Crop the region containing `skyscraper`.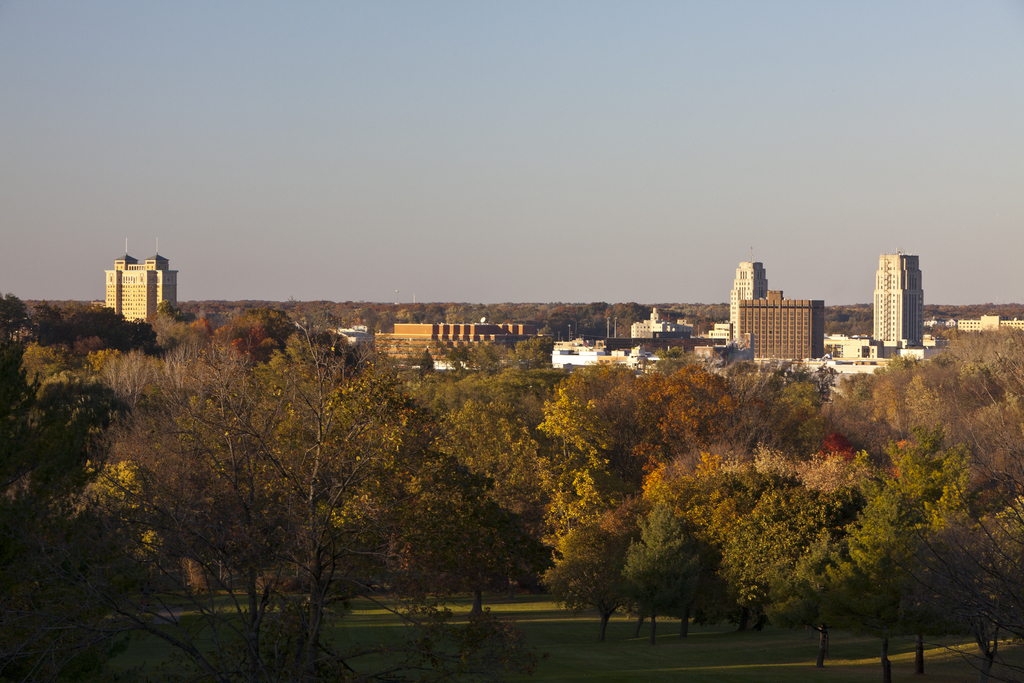
Crop region: 727,243,768,342.
